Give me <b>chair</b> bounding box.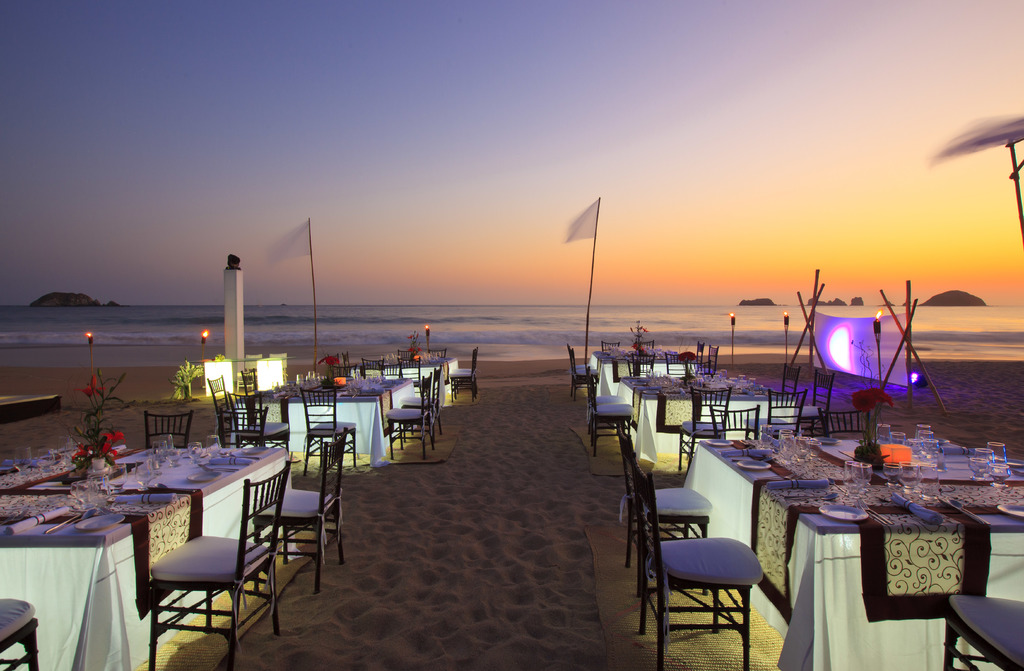
{"x1": 248, "y1": 424, "x2": 348, "y2": 596}.
